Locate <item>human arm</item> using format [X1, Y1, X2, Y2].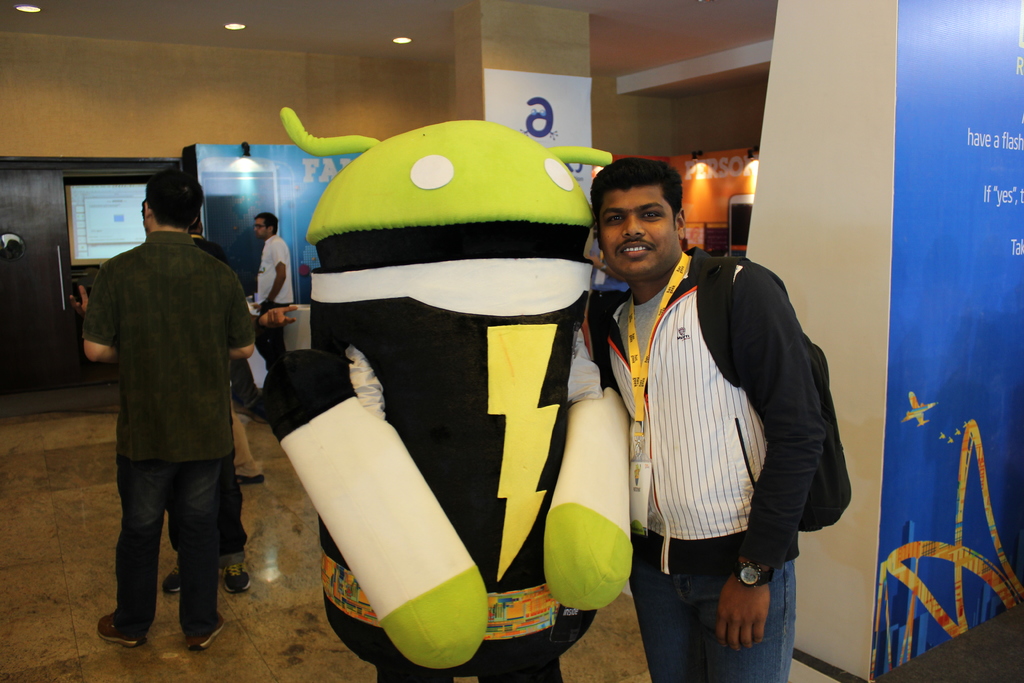
[265, 299, 294, 329].
